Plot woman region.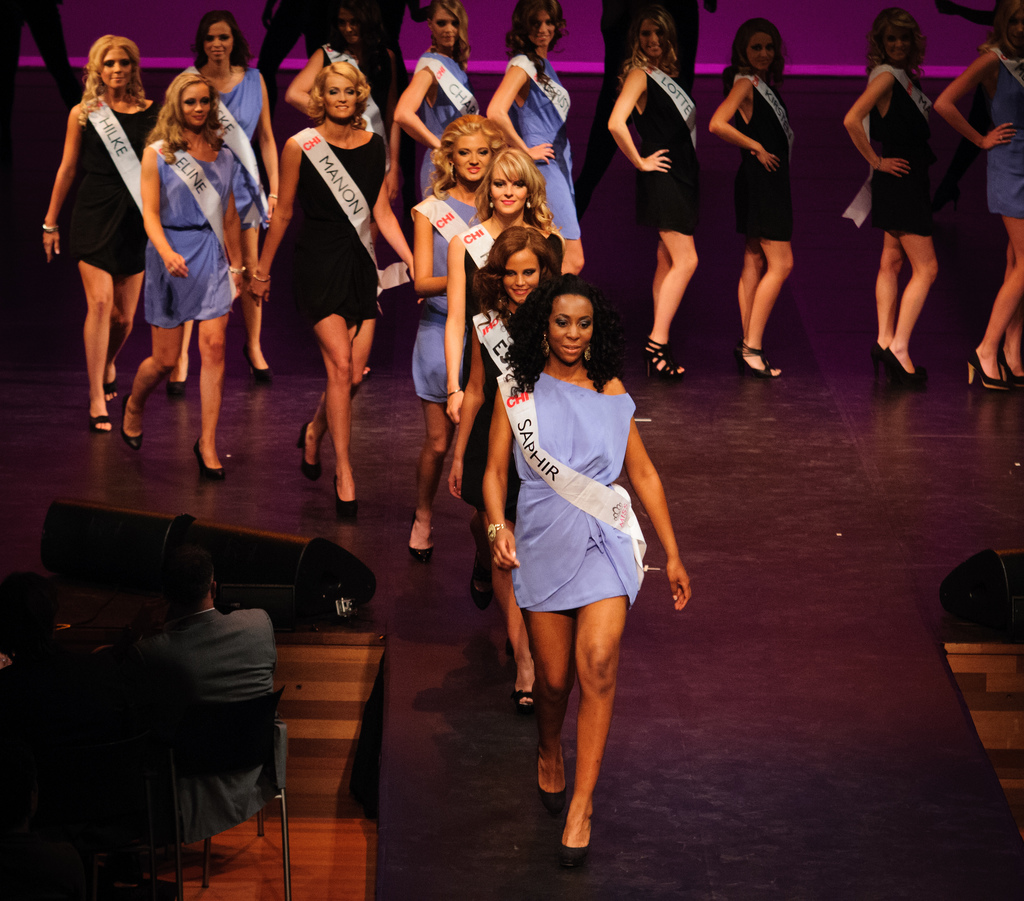
Plotted at (484, 277, 688, 873).
